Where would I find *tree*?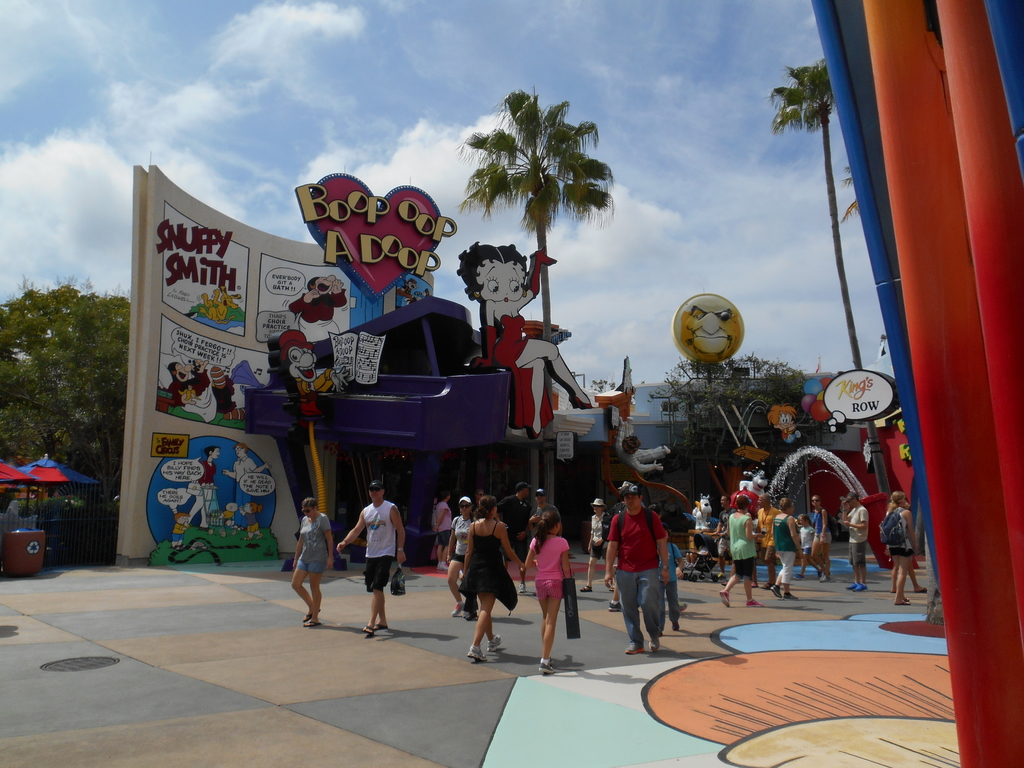
At <bbox>443, 58, 628, 381</bbox>.
